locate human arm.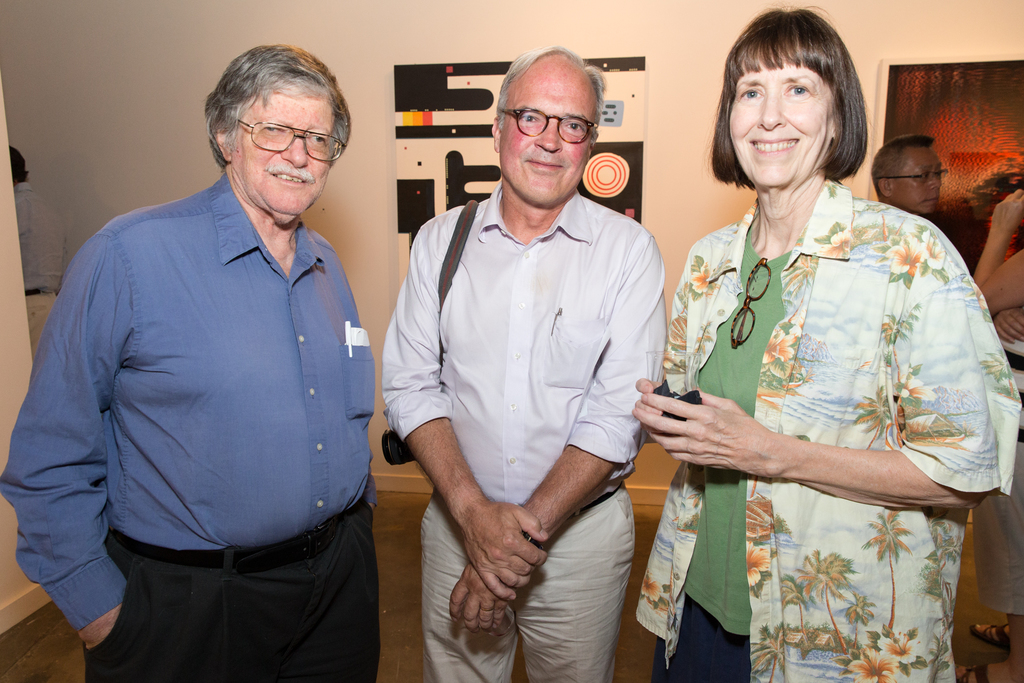
Bounding box: detection(634, 226, 724, 461).
